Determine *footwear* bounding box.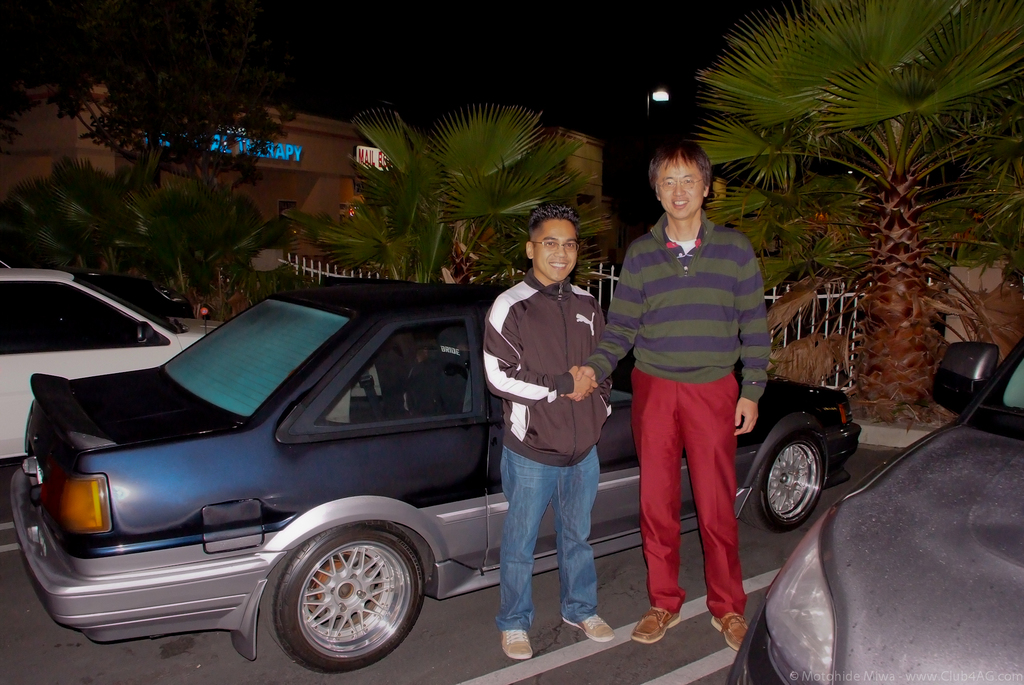
Determined: locate(705, 610, 751, 651).
